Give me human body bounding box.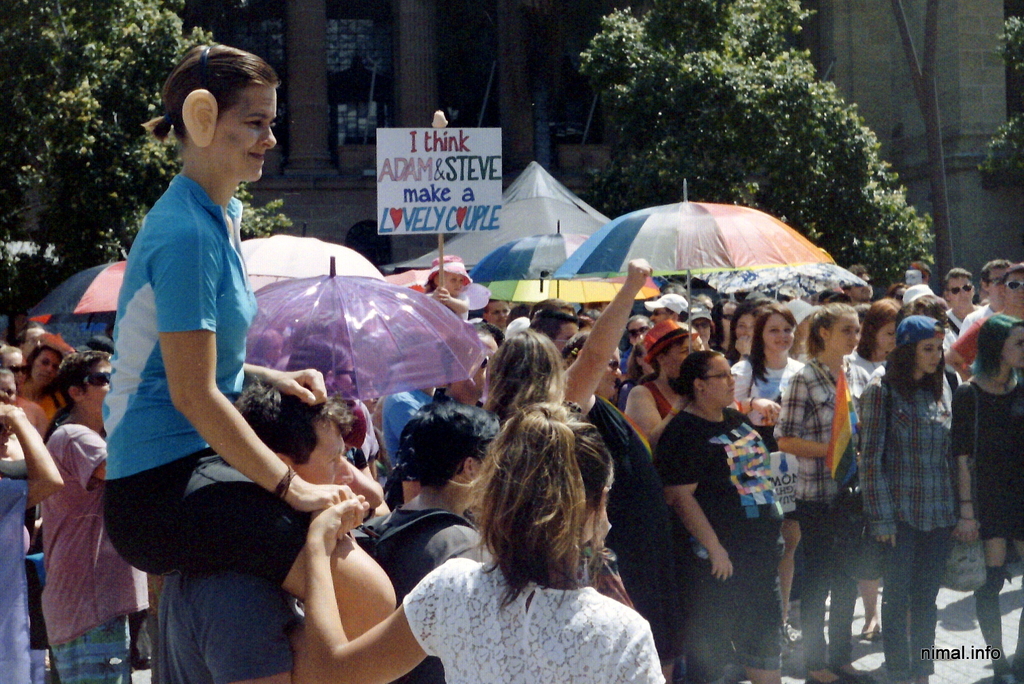
bbox=[951, 375, 1023, 683].
